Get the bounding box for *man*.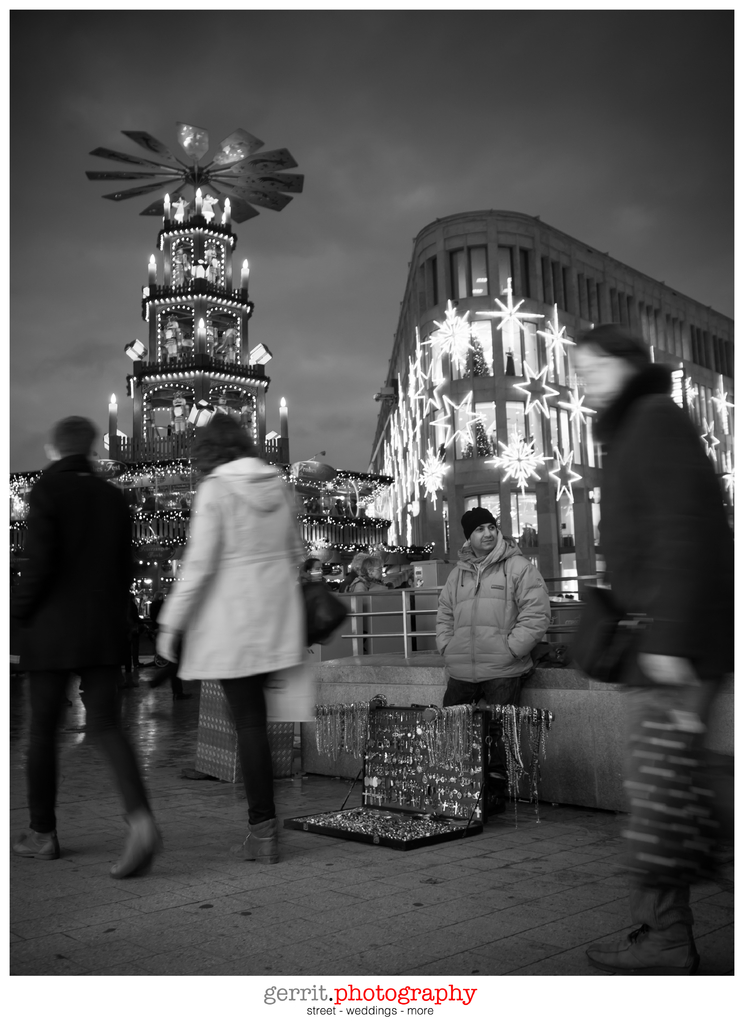
bbox(0, 406, 182, 871).
